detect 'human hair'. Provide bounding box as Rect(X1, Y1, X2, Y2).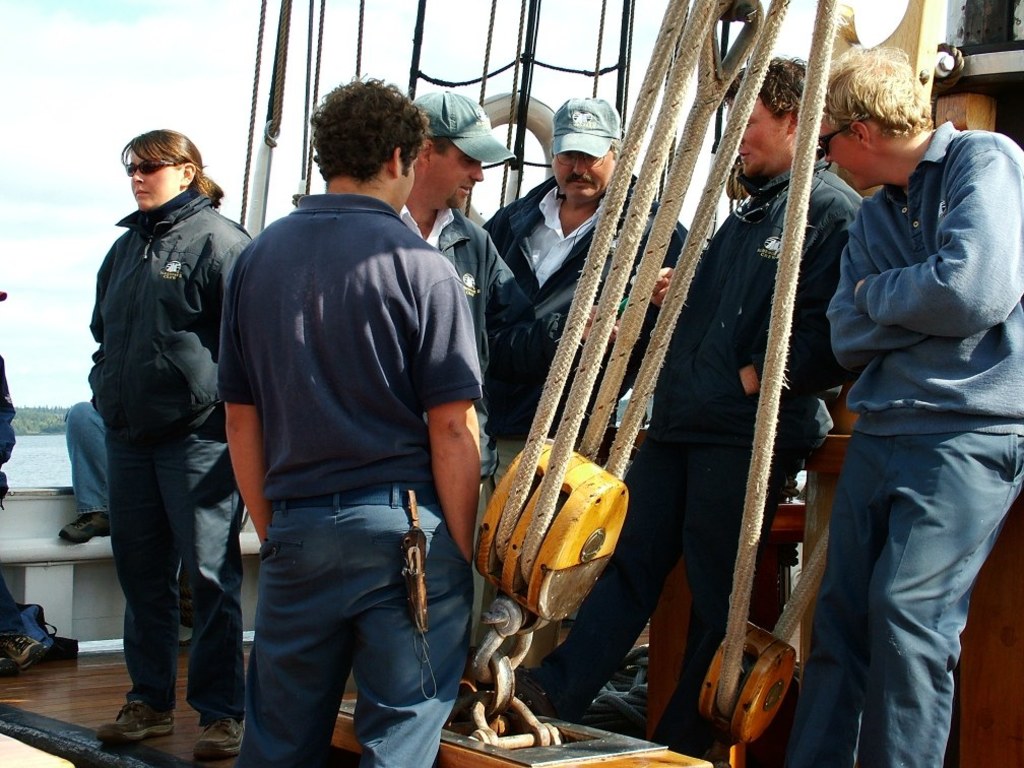
Rect(304, 80, 426, 195).
